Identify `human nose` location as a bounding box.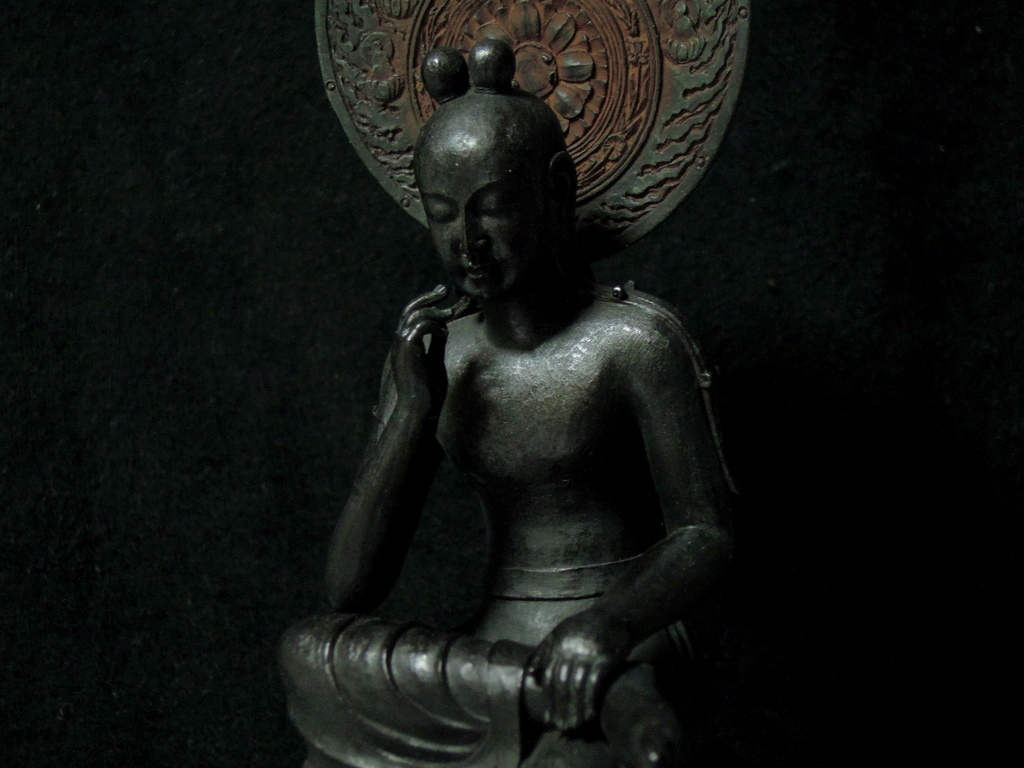
detection(463, 212, 488, 253).
